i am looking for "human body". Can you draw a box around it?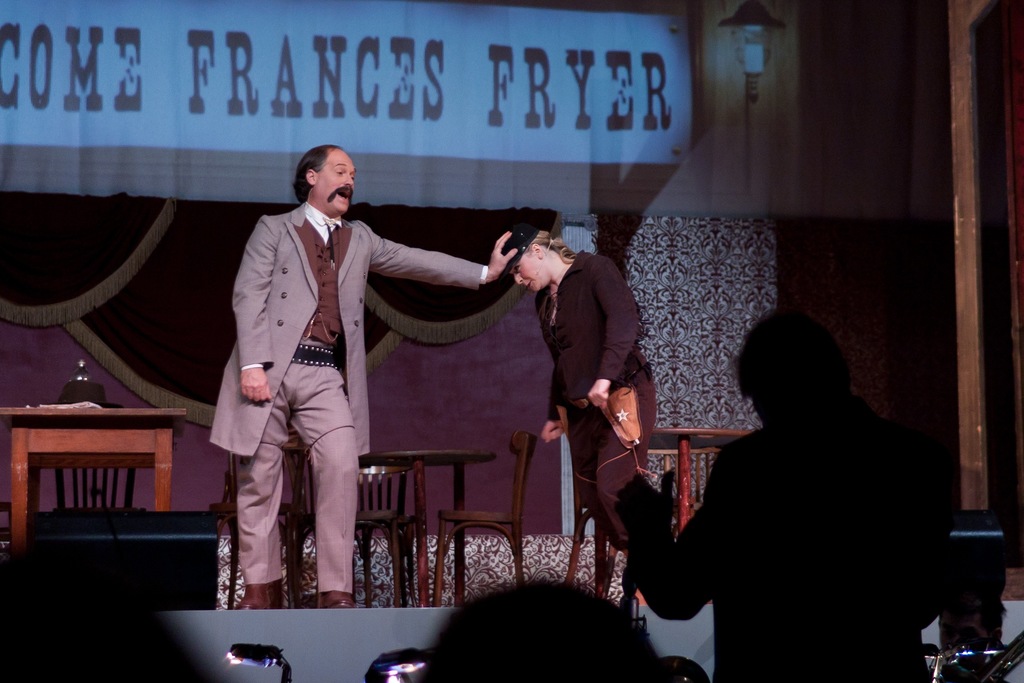
Sure, the bounding box is {"left": 501, "top": 193, "right": 650, "bottom": 637}.
